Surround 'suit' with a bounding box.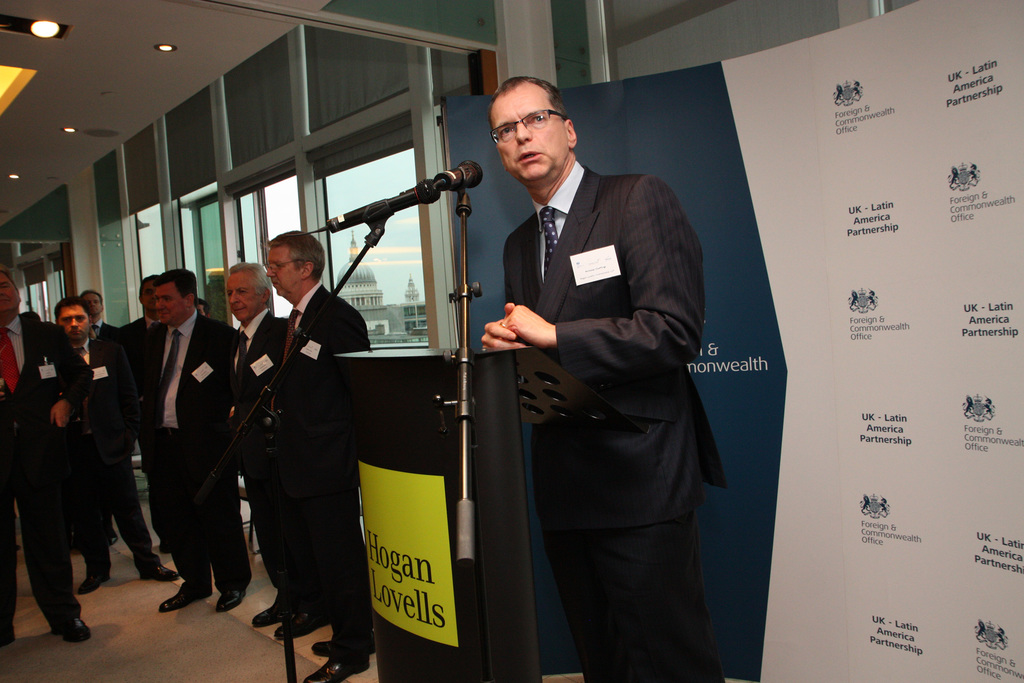
{"x1": 495, "y1": 131, "x2": 759, "y2": 658}.
